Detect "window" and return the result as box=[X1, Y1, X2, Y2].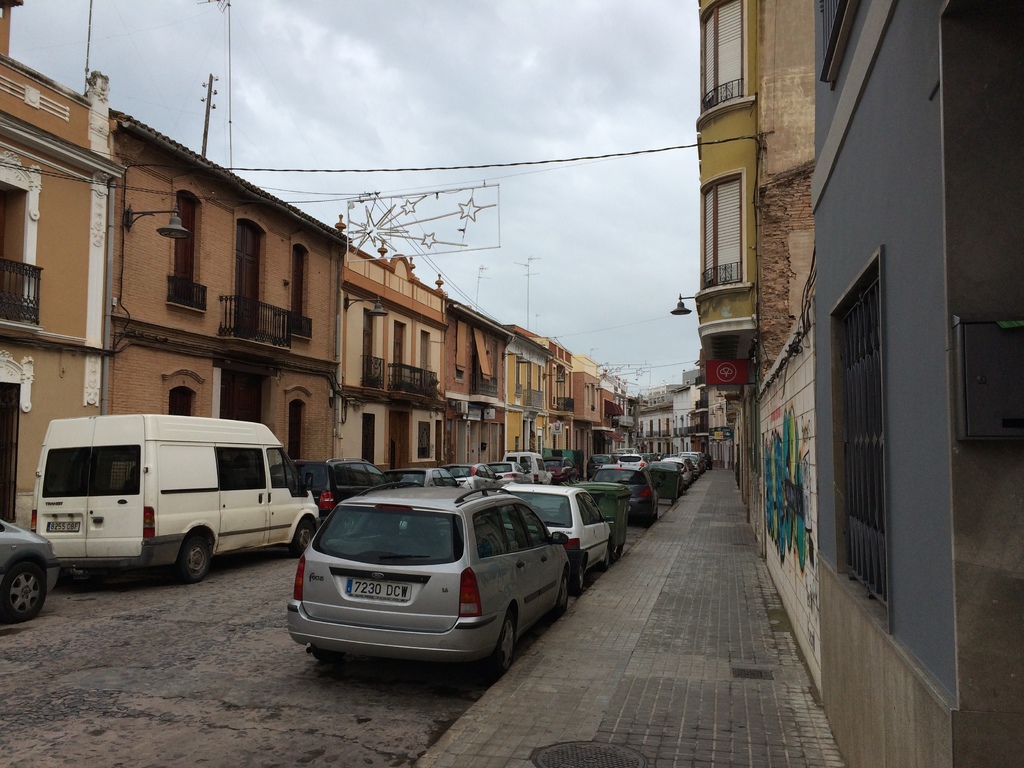
box=[703, 0, 745, 113].
